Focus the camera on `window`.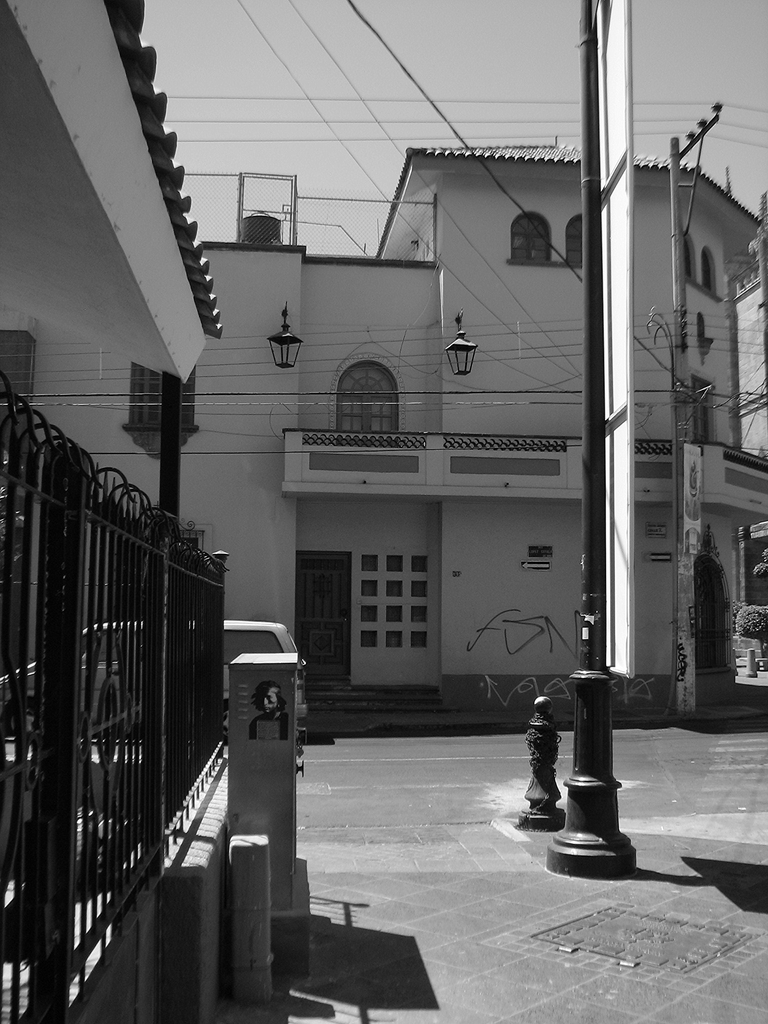
Focus region: 698/239/724/298.
